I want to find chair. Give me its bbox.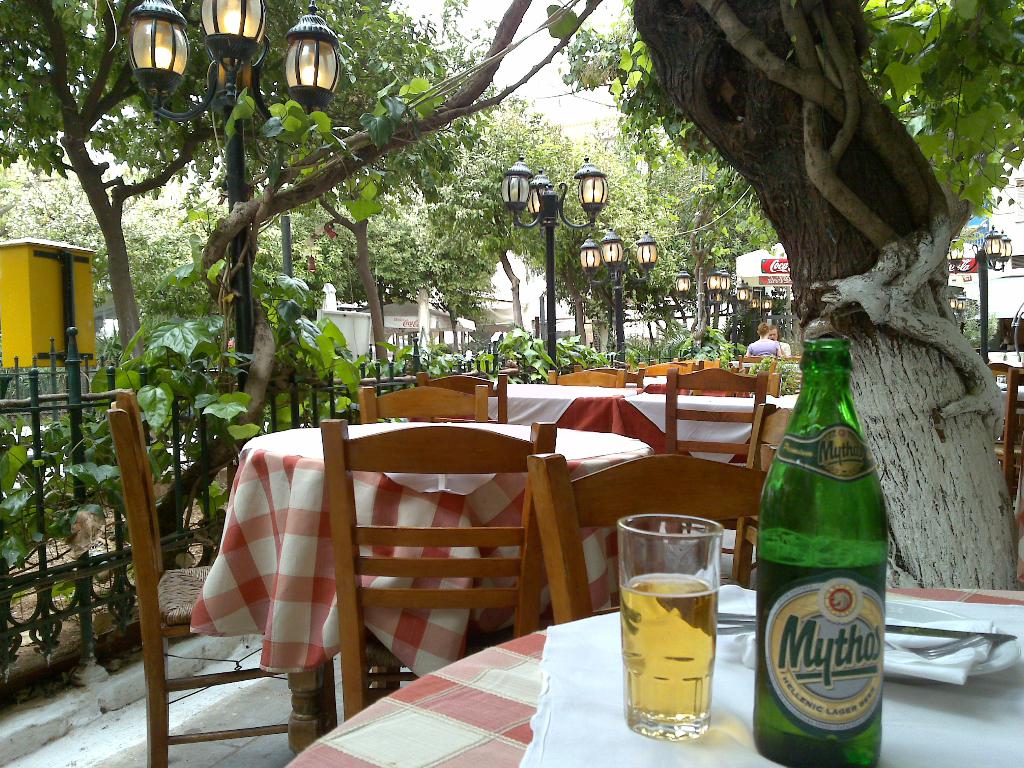
Rect(132, 430, 365, 765).
